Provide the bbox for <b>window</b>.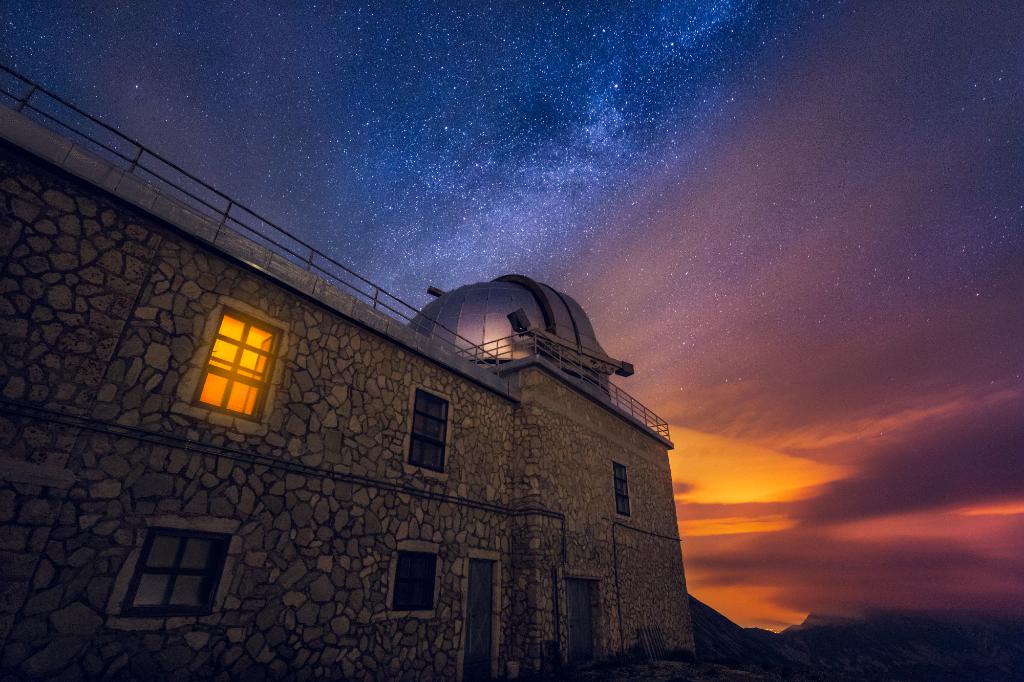
[left=405, top=390, right=450, bottom=472].
